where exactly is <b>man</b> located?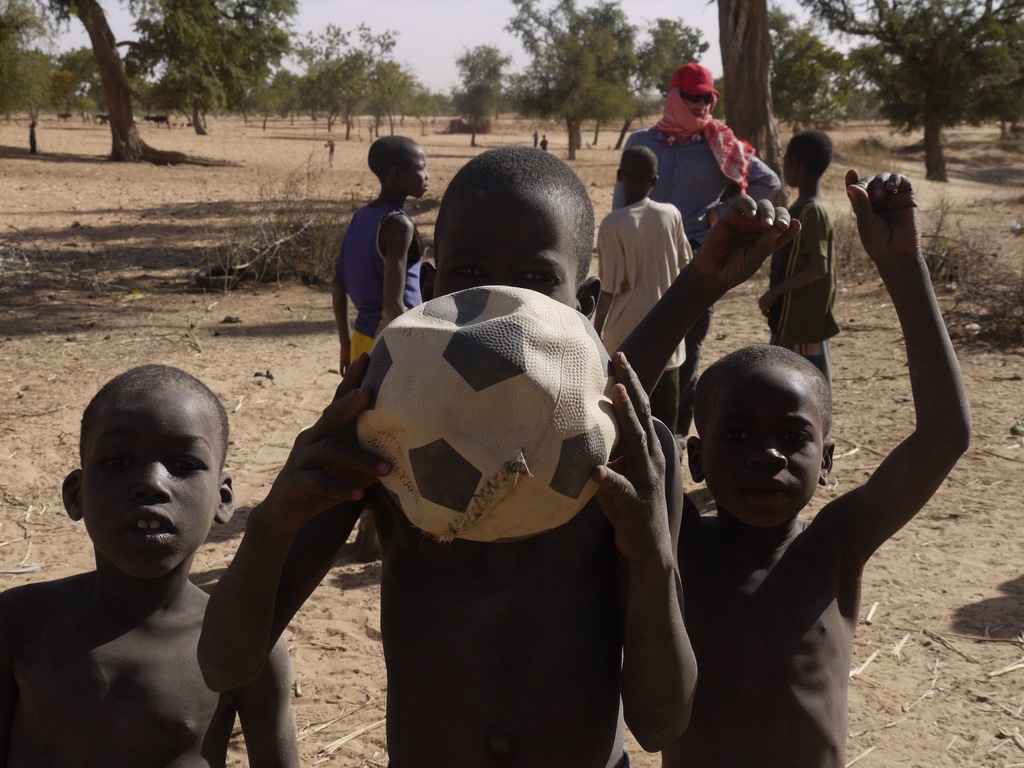
Its bounding box is x1=611, y1=61, x2=787, y2=388.
